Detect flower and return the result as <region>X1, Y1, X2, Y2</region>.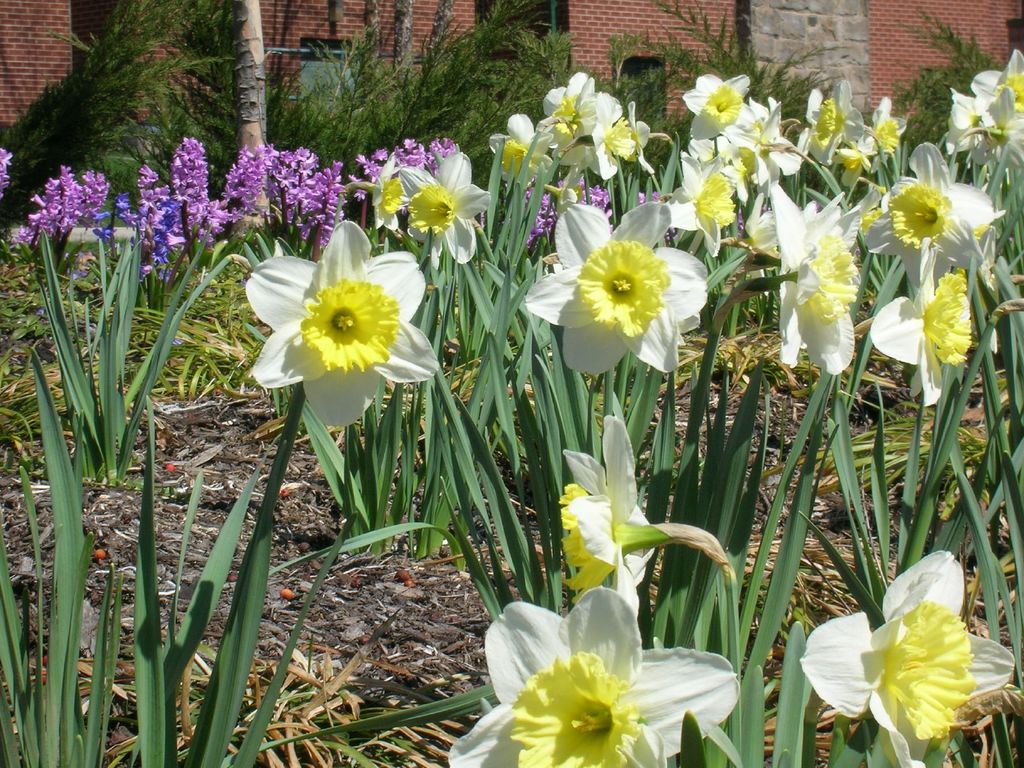
<region>801, 100, 908, 180</region>.
